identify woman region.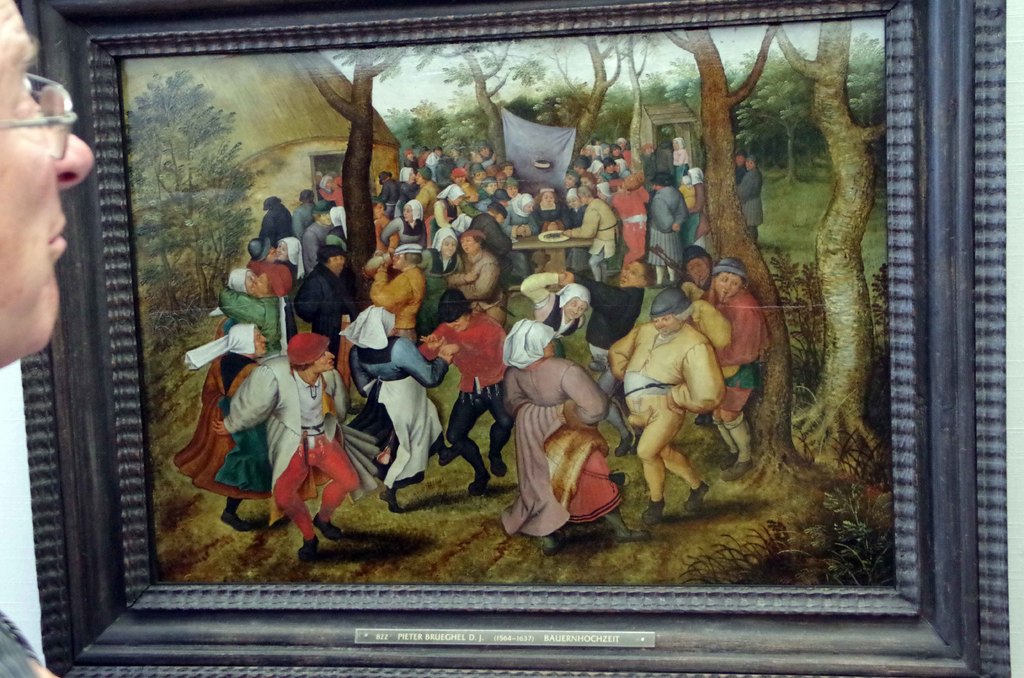
Region: pyautogui.locateOnScreen(692, 259, 762, 471).
